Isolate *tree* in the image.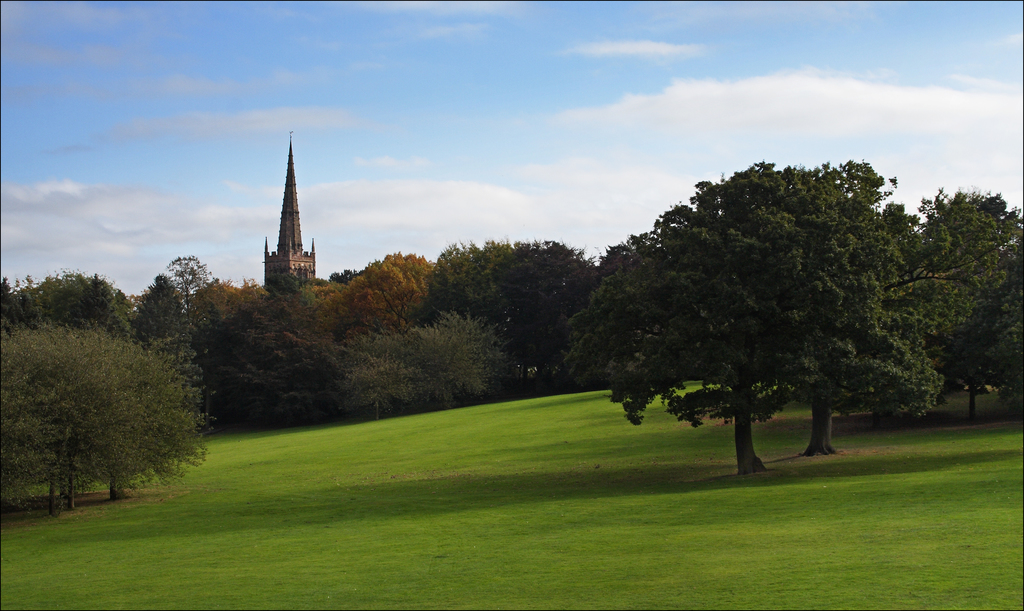
Isolated region: 328 305 503 416.
